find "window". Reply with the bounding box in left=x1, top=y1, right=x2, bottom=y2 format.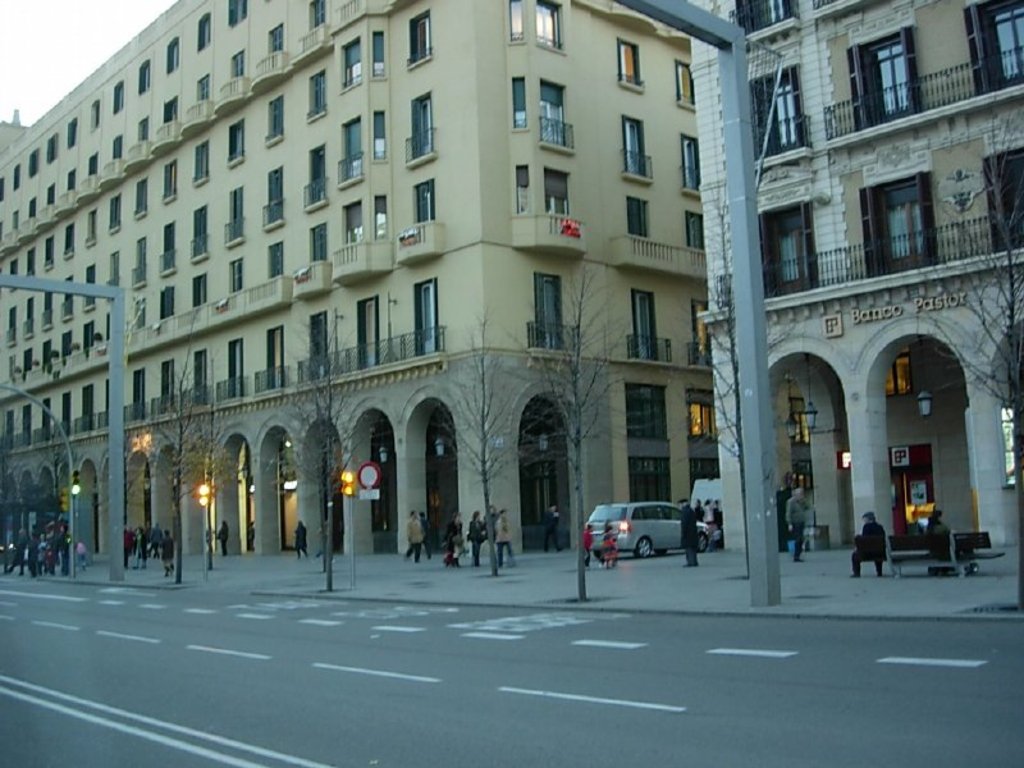
left=68, top=168, right=77, bottom=188.
